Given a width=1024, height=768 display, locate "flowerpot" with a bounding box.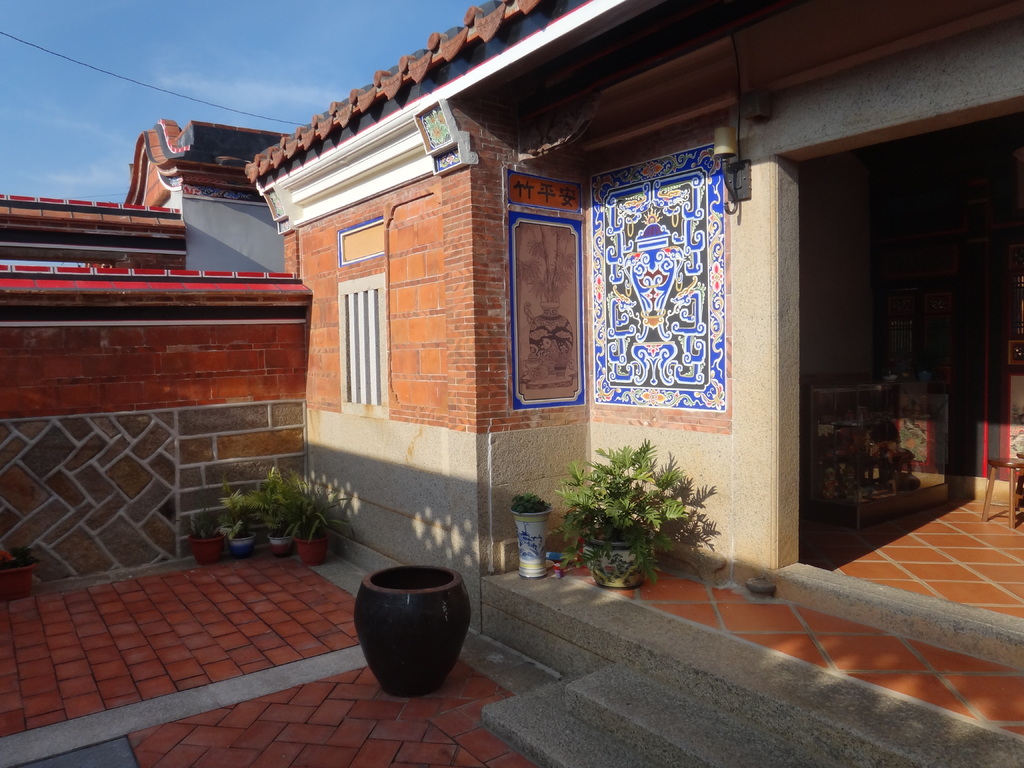
Located: 223, 534, 255, 559.
